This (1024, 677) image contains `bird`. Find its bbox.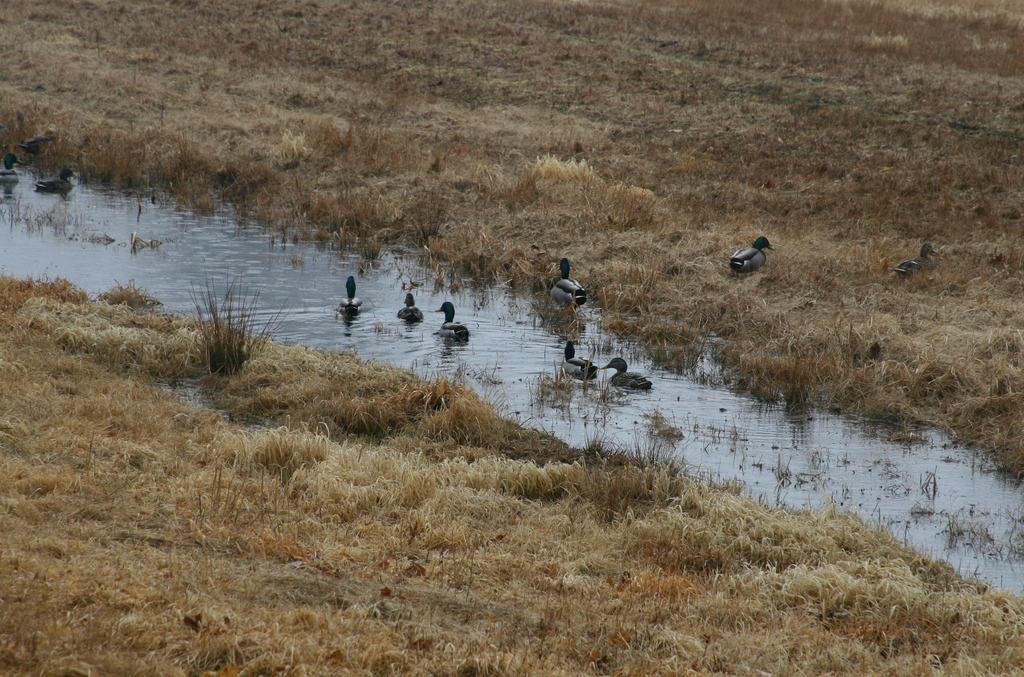
l=731, t=234, r=776, b=273.
